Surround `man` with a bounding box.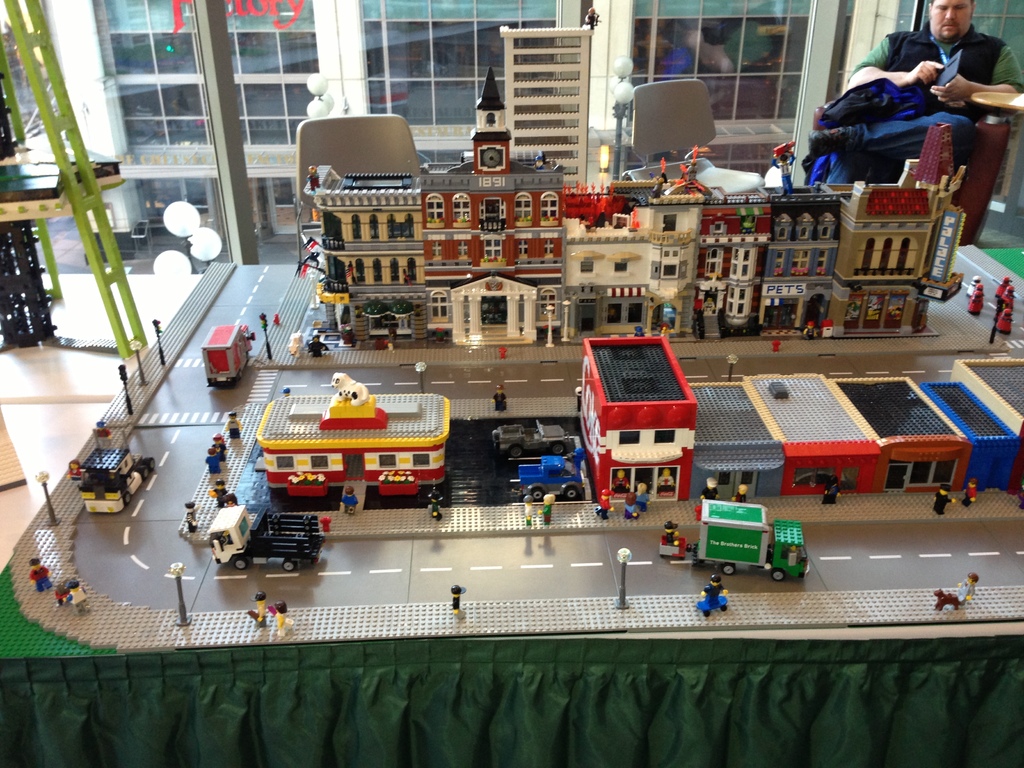
locate(594, 488, 614, 520).
